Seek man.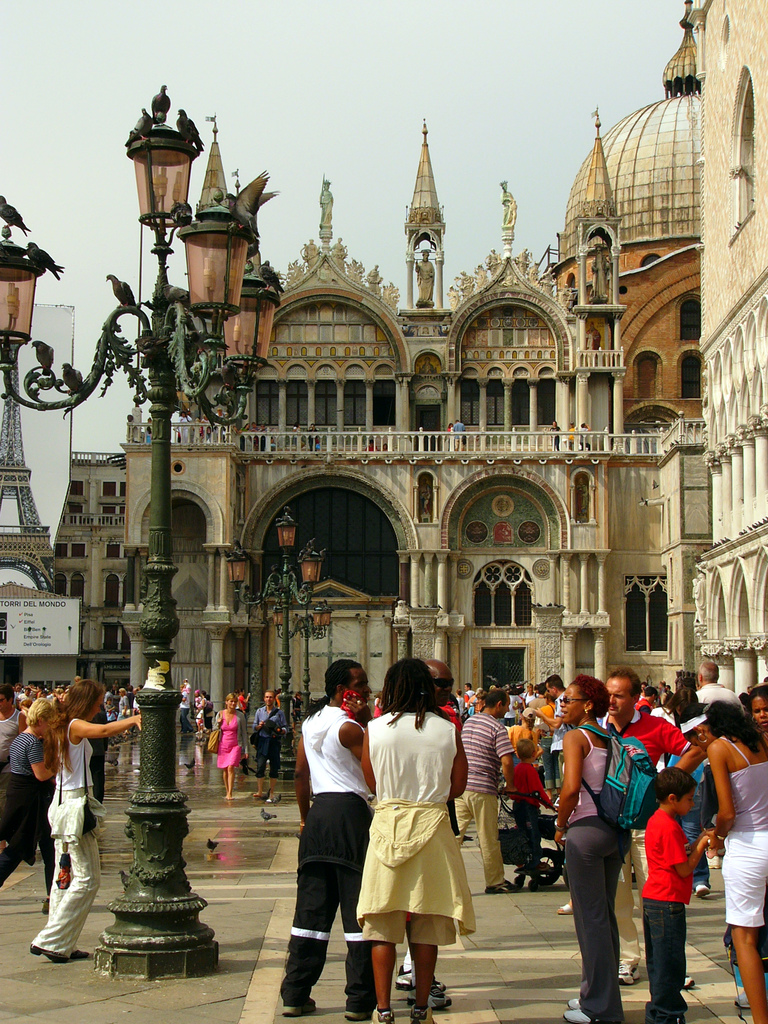
{"left": 529, "top": 673, "right": 574, "bottom": 803}.
